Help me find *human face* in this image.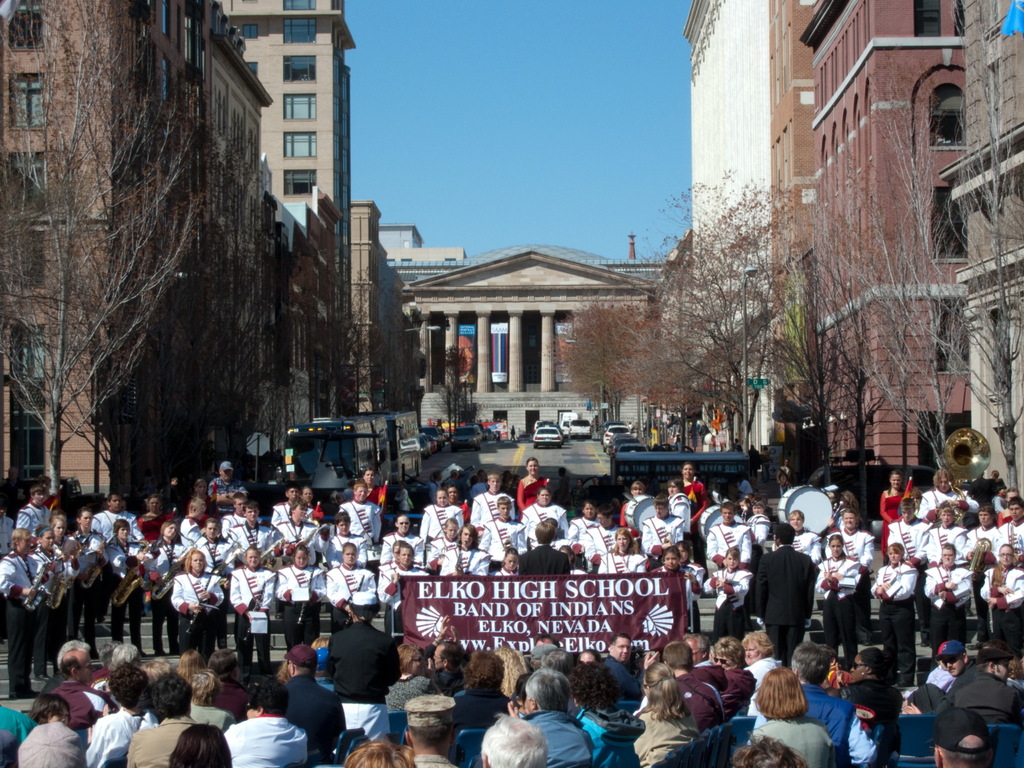
Found it: crop(714, 651, 732, 669).
